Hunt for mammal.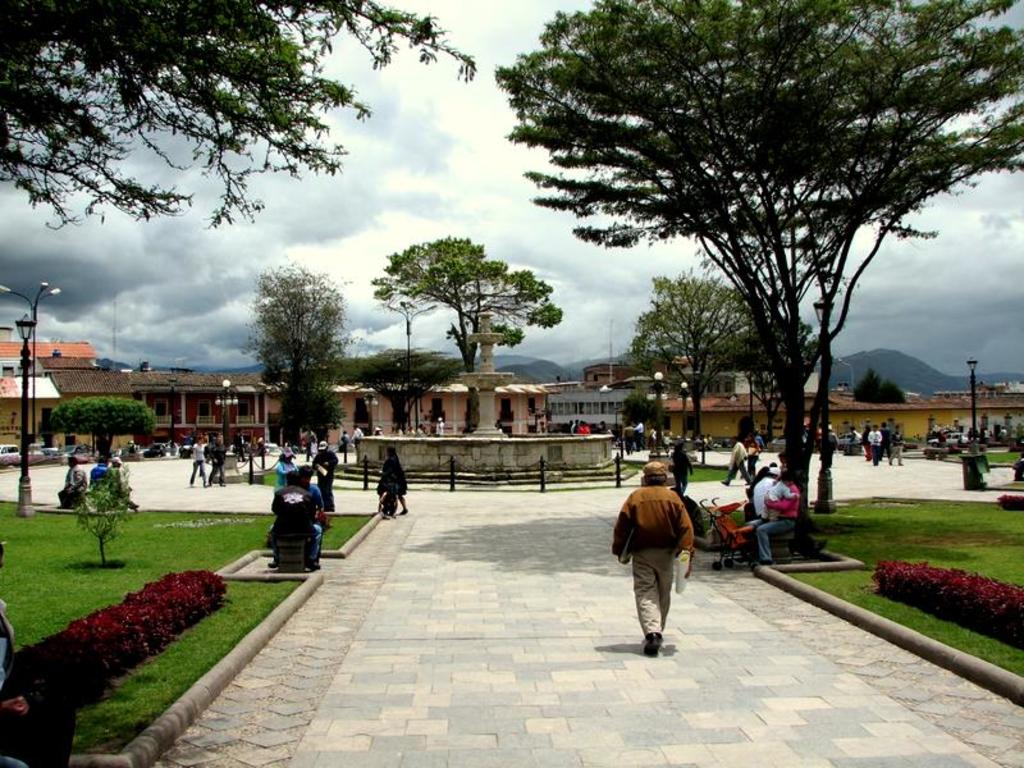
Hunted down at 60/456/87/509.
